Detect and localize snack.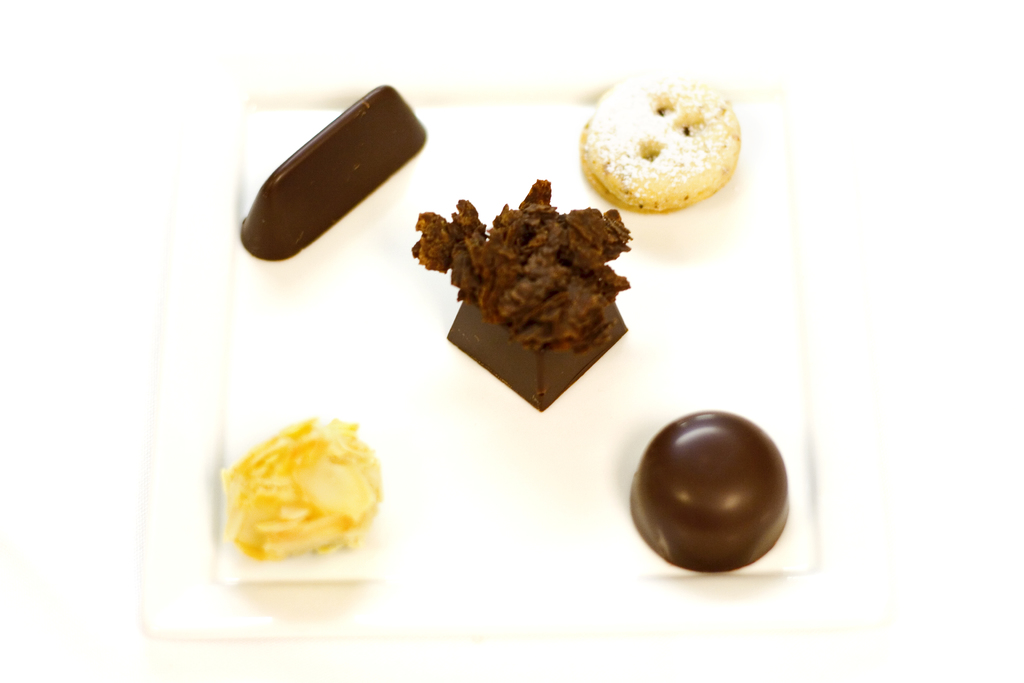
Localized at (x1=577, y1=81, x2=740, y2=215).
